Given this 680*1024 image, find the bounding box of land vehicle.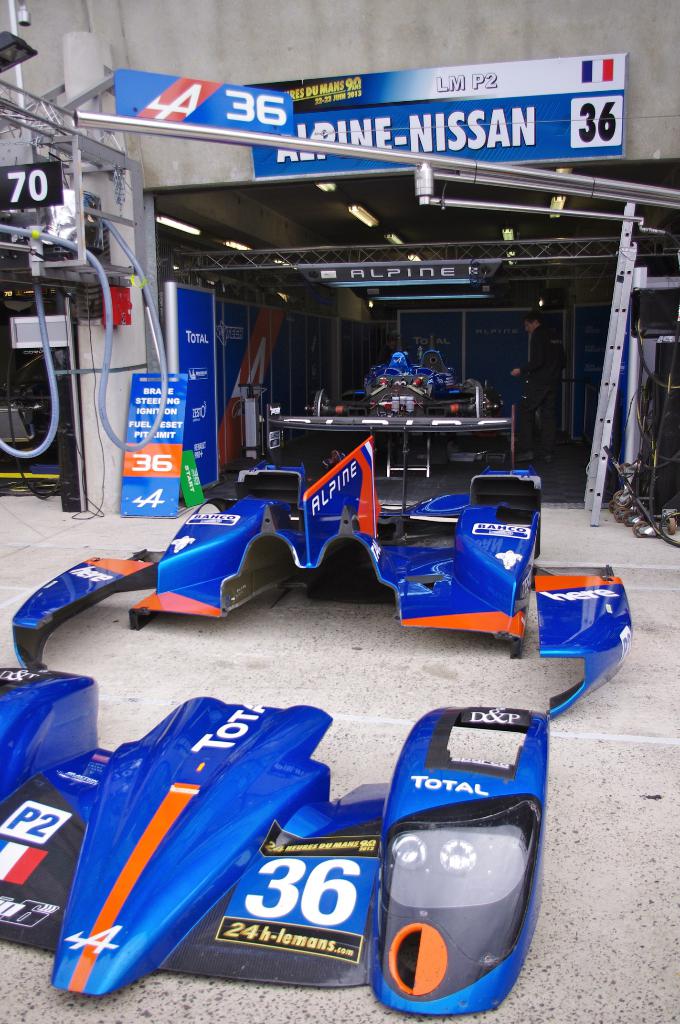
5, 428, 637, 728.
